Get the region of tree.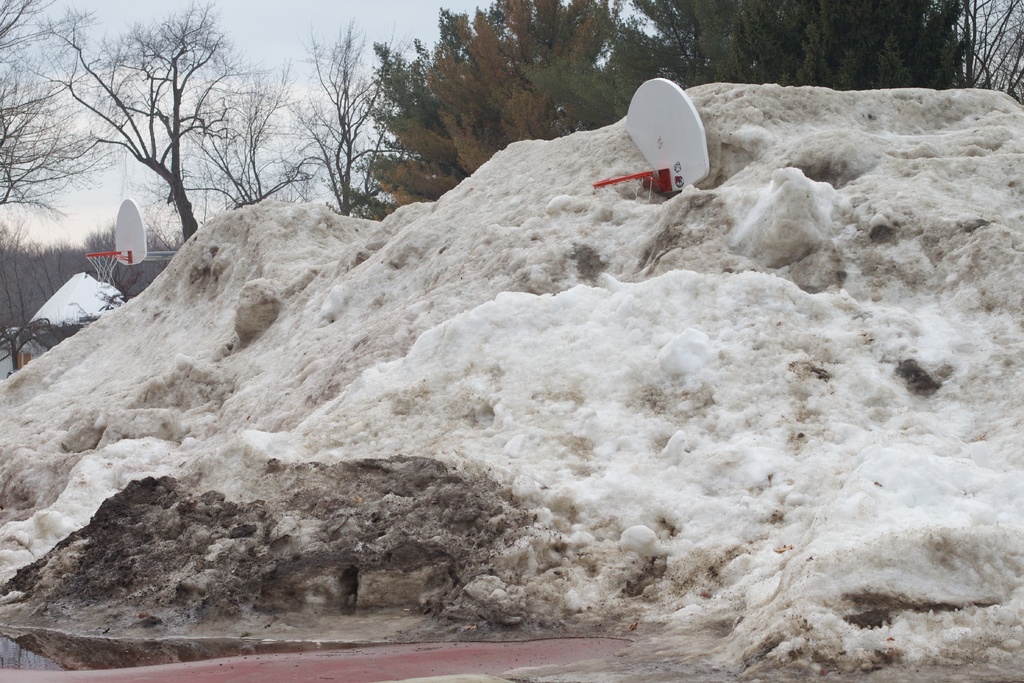
35/28/303/254.
